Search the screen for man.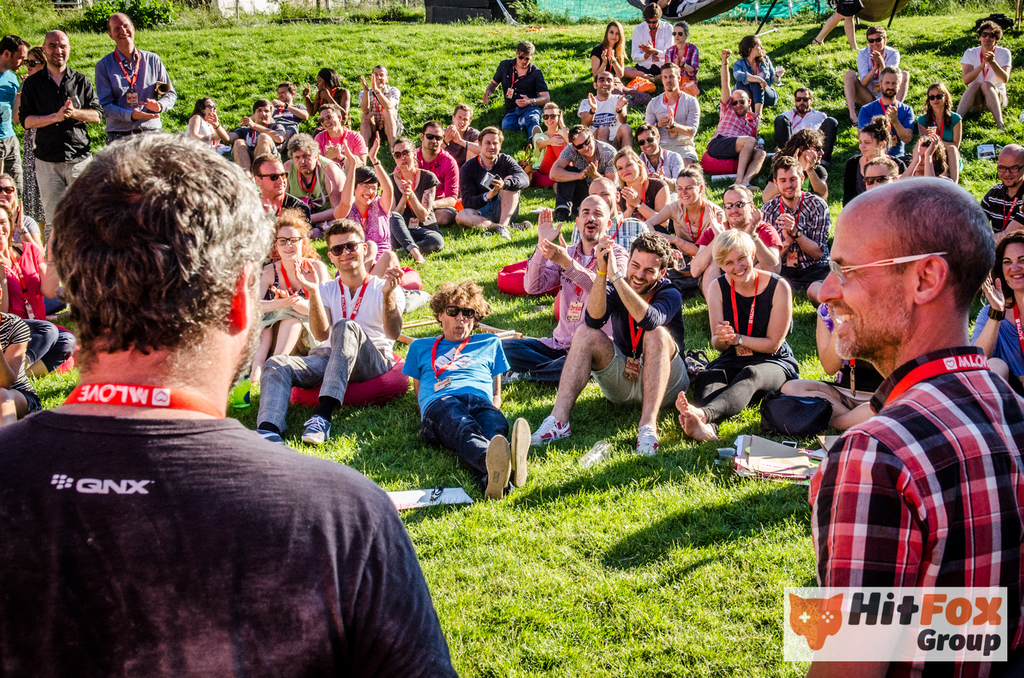
Found at BBox(690, 184, 783, 302).
